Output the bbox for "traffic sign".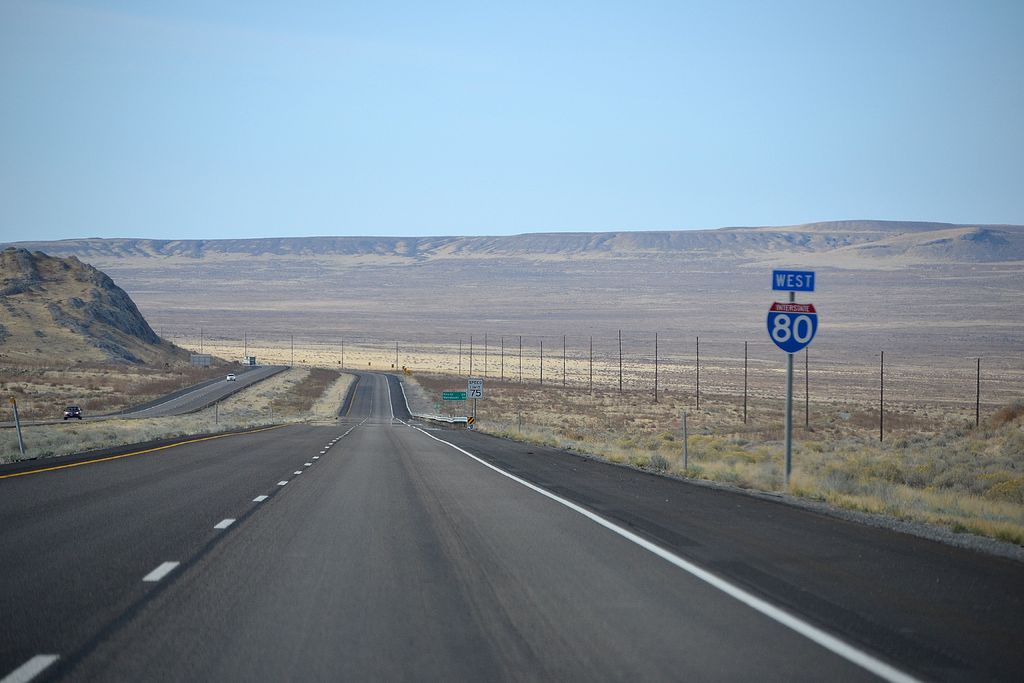
[left=444, top=393, right=467, bottom=400].
